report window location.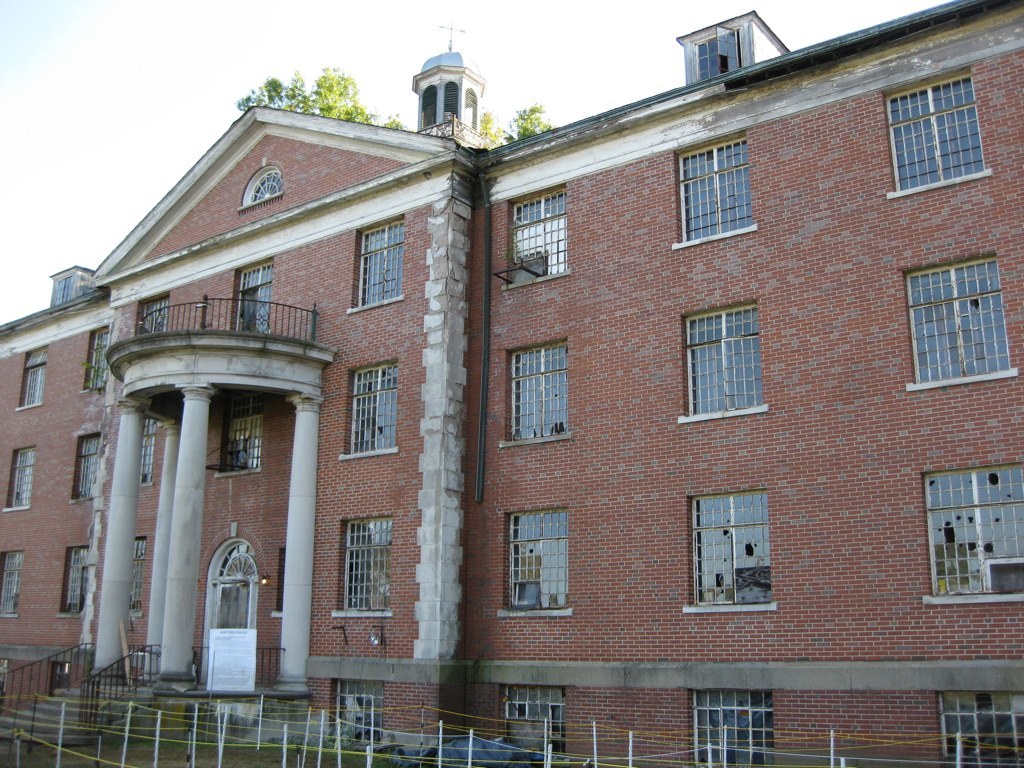
Report: x1=350, y1=227, x2=404, y2=312.
